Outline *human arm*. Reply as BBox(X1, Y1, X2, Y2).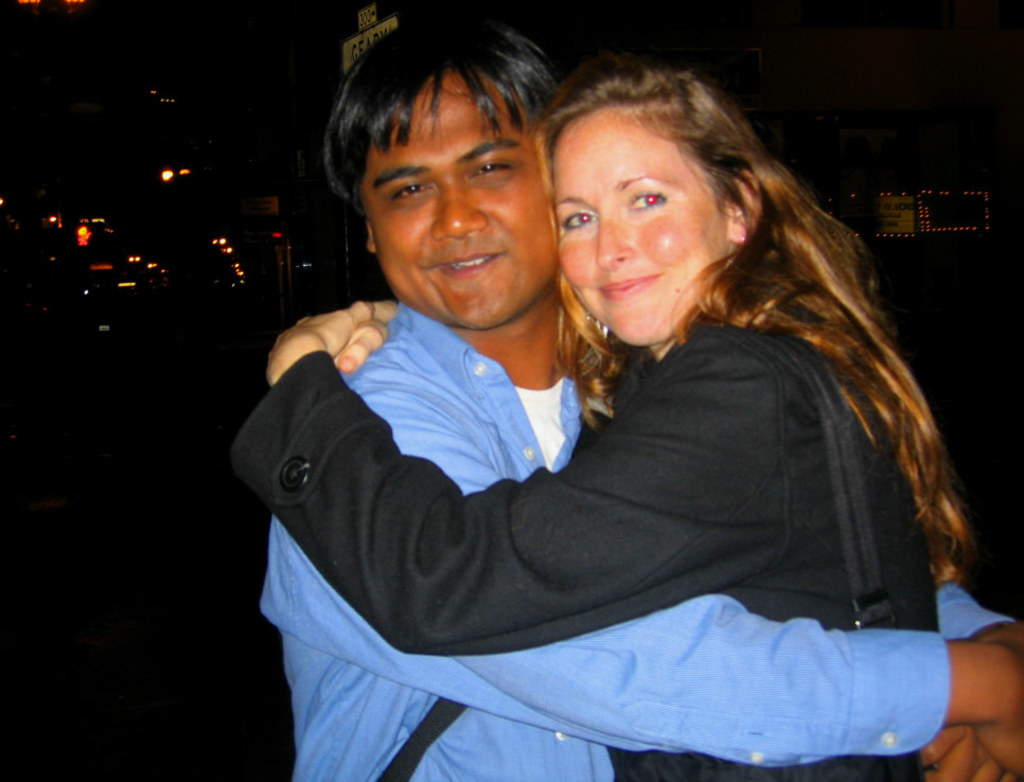
BBox(275, 284, 424, 369).
